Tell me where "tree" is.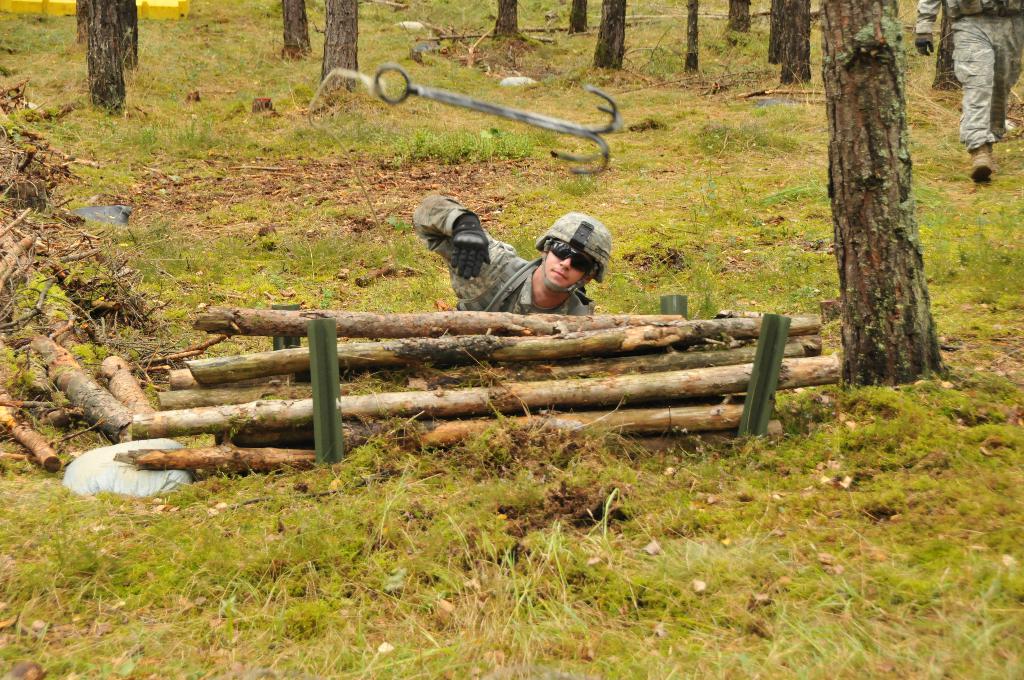
"tree" is at bbox(89, 0, 127, 109).
